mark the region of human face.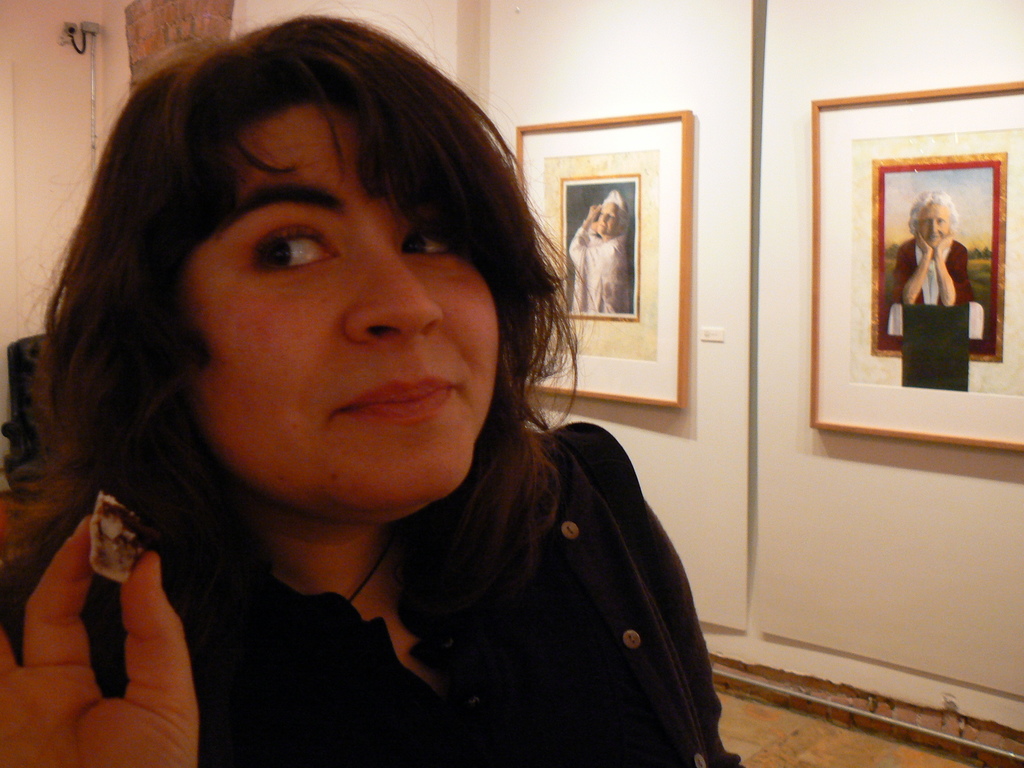
Region: (598, 204, 624, 239).
